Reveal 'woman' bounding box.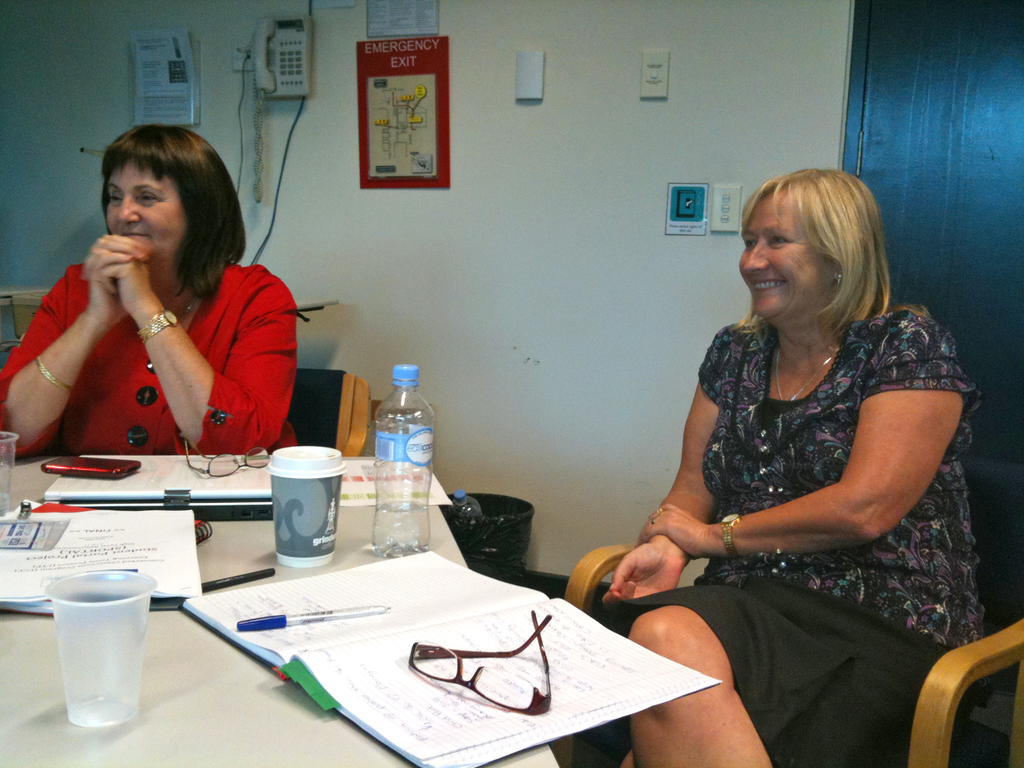
Revealed: [0, 127, 298, 461].
